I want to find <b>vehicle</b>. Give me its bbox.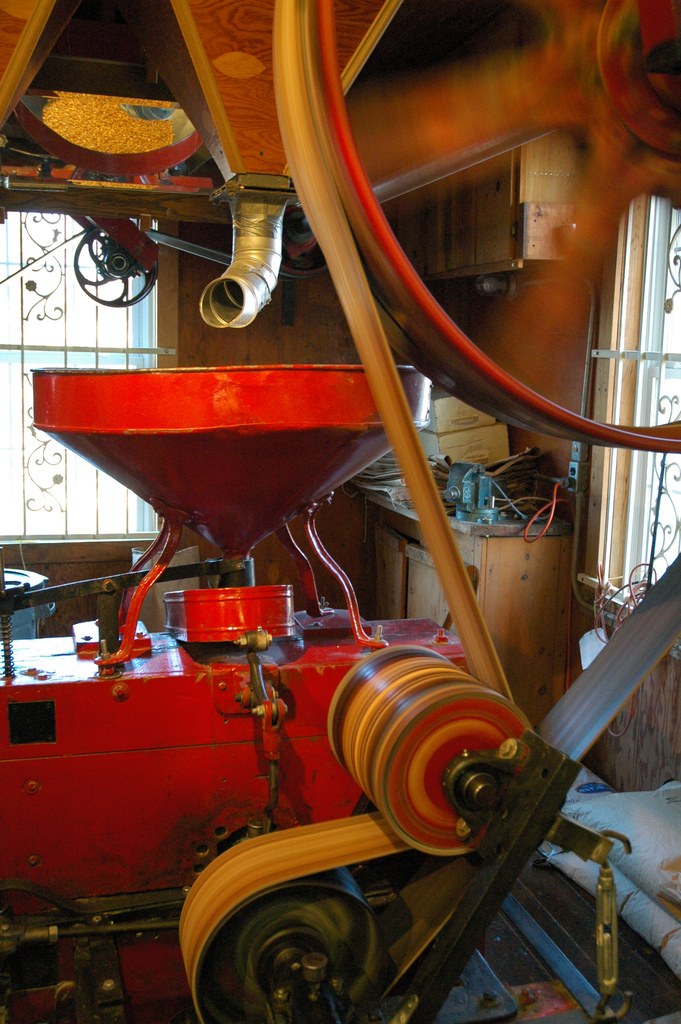
box=[0, 358, 472, 1023].
